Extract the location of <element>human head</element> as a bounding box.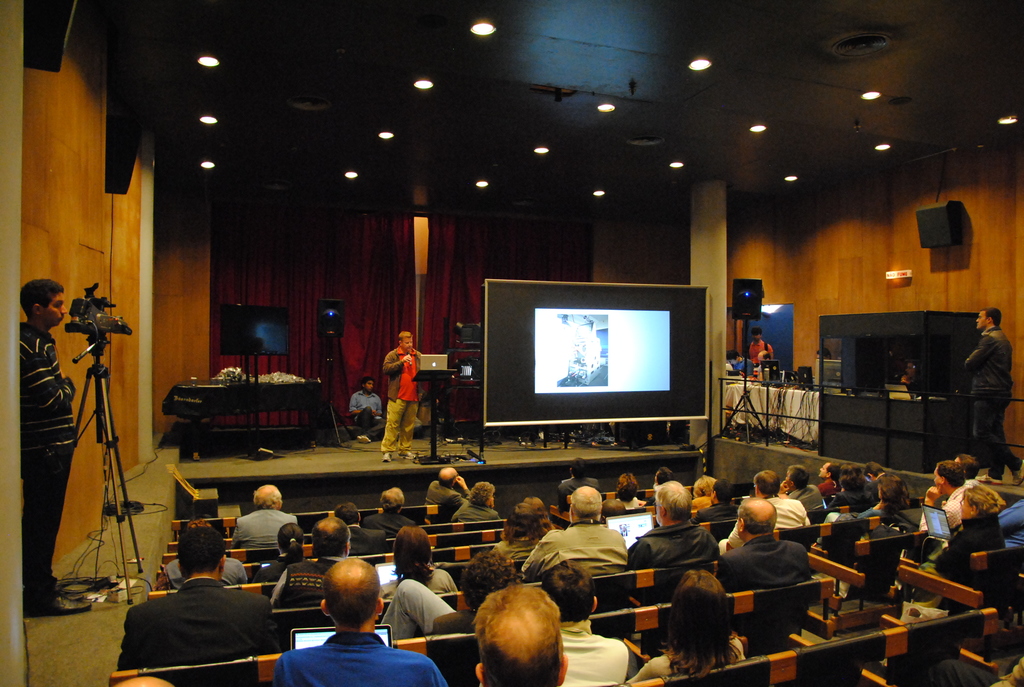
x1=392 y1=526 x2=432 y2=574.
